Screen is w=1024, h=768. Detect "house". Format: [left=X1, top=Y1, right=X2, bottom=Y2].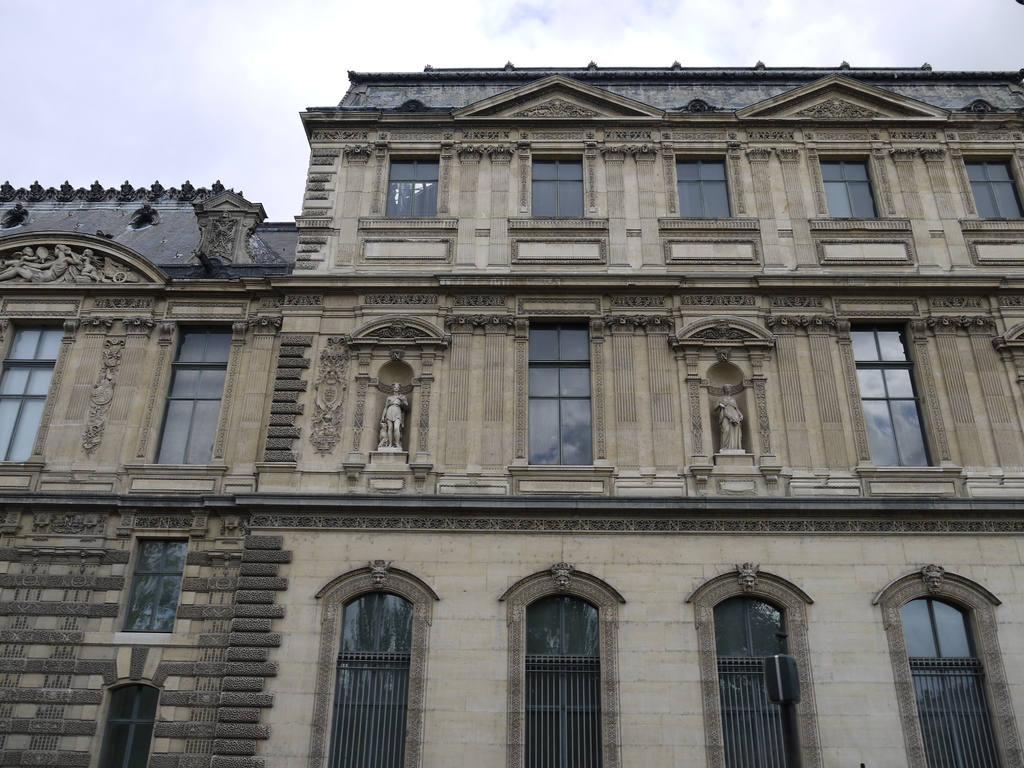
[left=0, top=63, right=1023, bottom=767].
